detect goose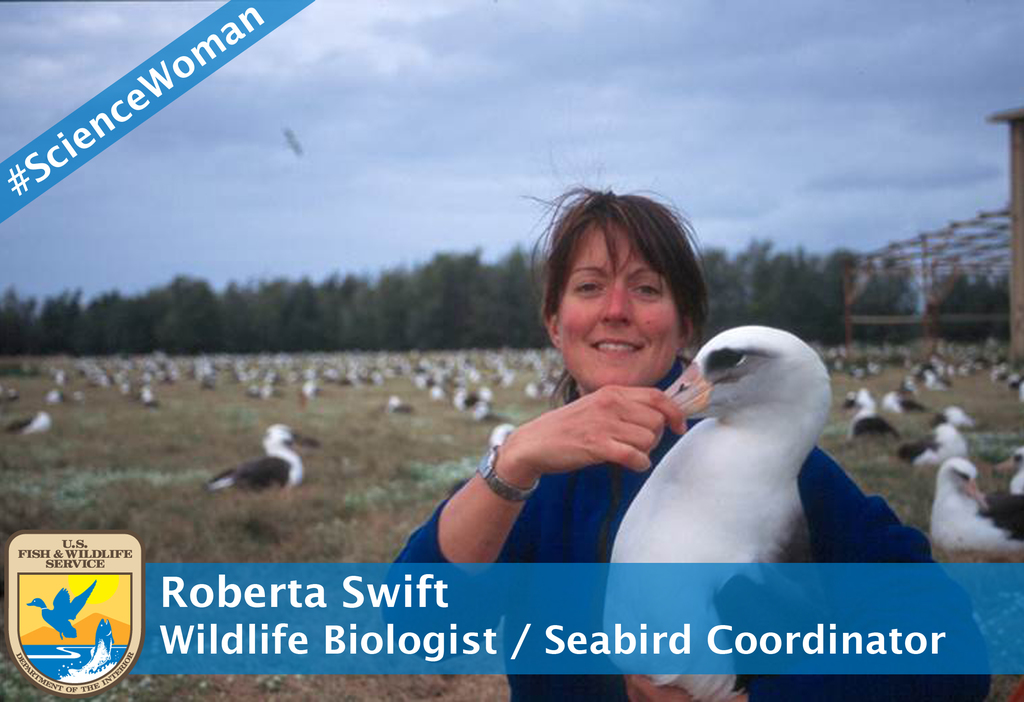
[x1=596, y1=321, x2=840, y2=701]
